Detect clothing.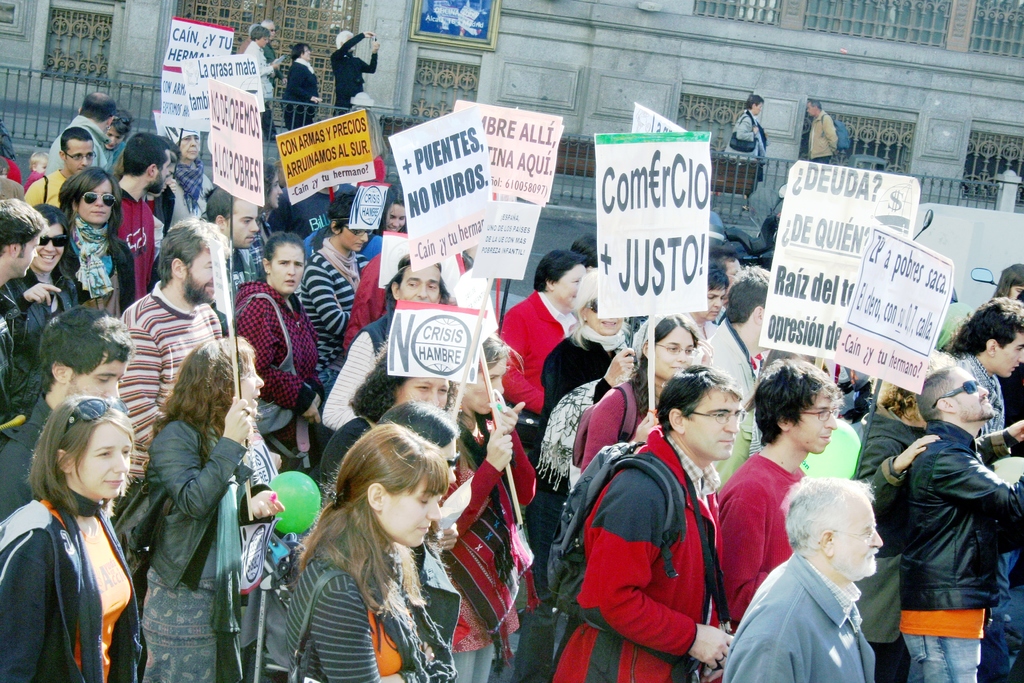
Detected at [x1=856, y1=409, x2=925, y2=497].
